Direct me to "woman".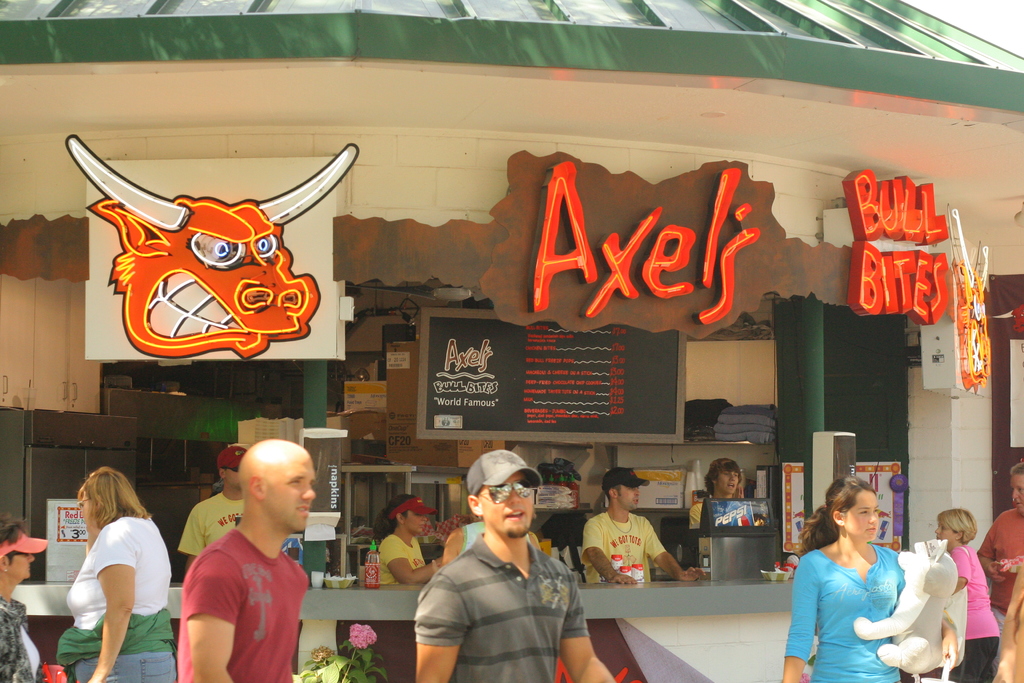
Direction: bbox(0, 513, 39, 682).
